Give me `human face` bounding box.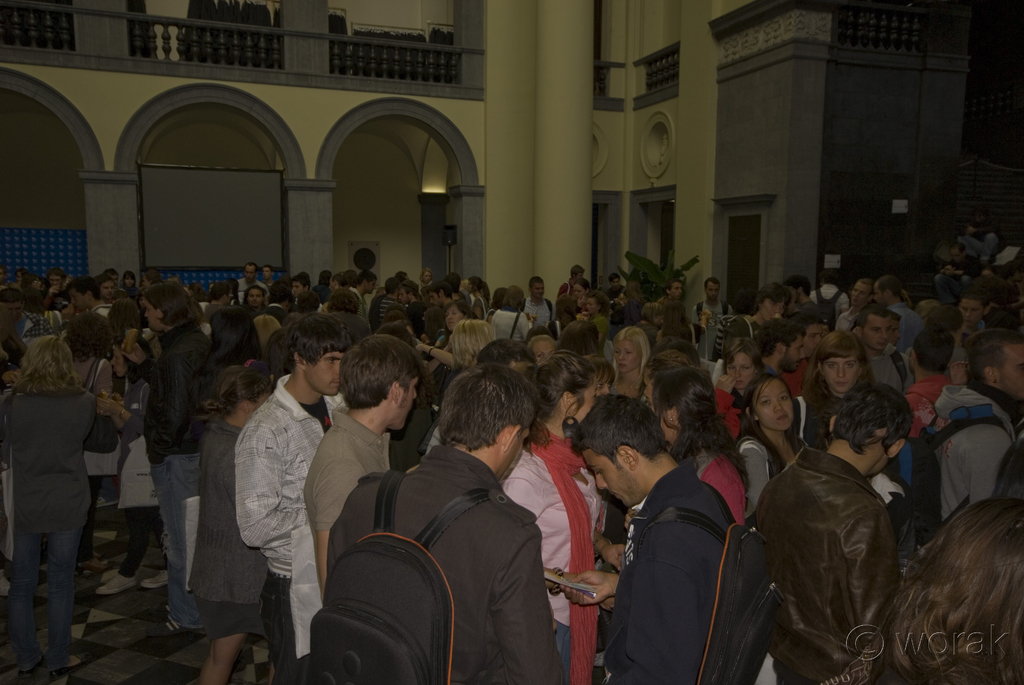
<box>872,283,886,305</box>.
